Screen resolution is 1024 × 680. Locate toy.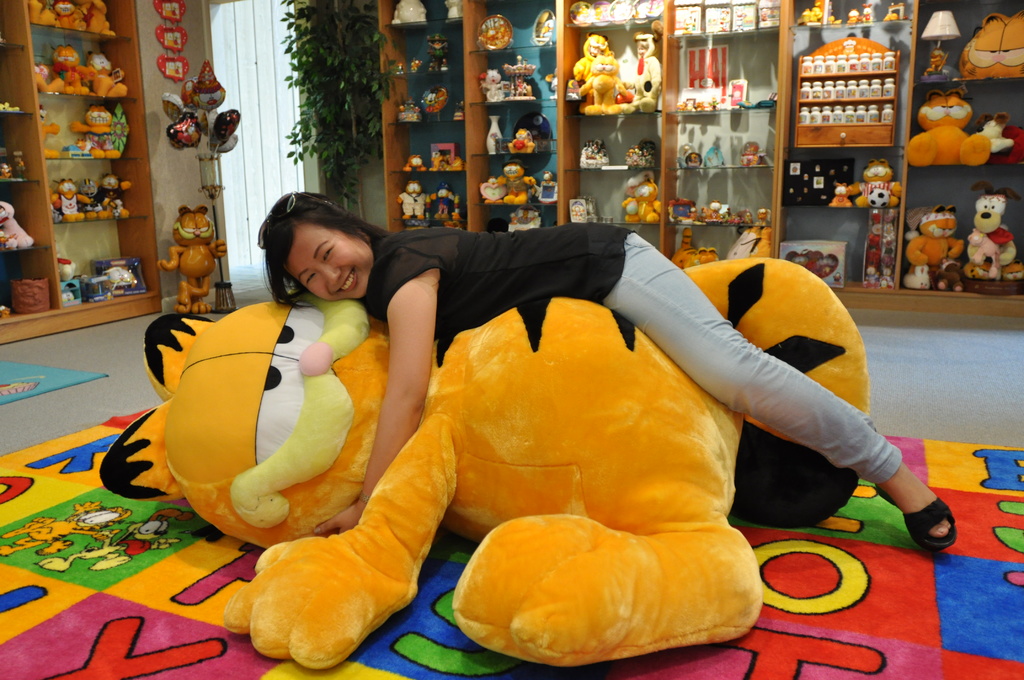
<region>623, 135, 657, 170</region>.
